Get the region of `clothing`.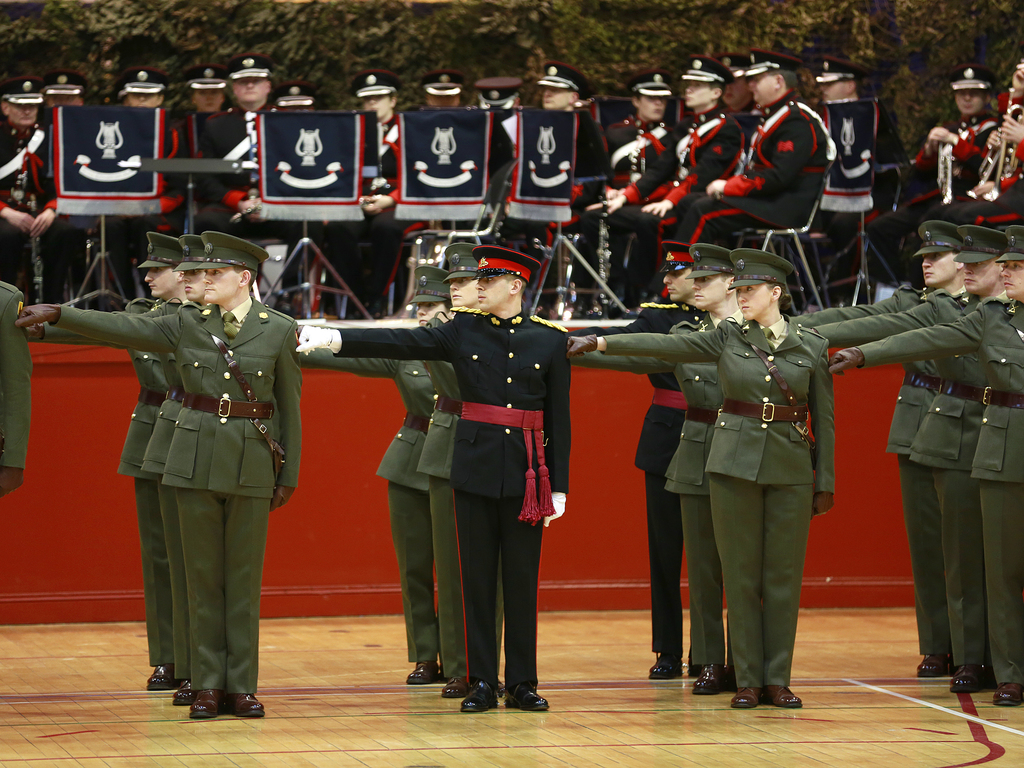
314, 245, 579, 708.
